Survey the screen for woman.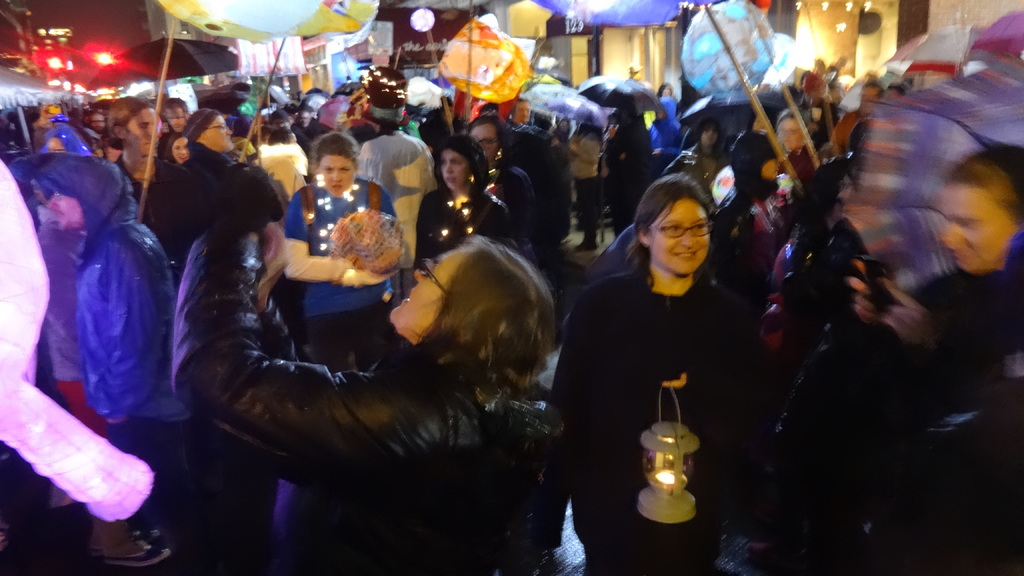
Survey found: box=[274, 140, 409, 381].
